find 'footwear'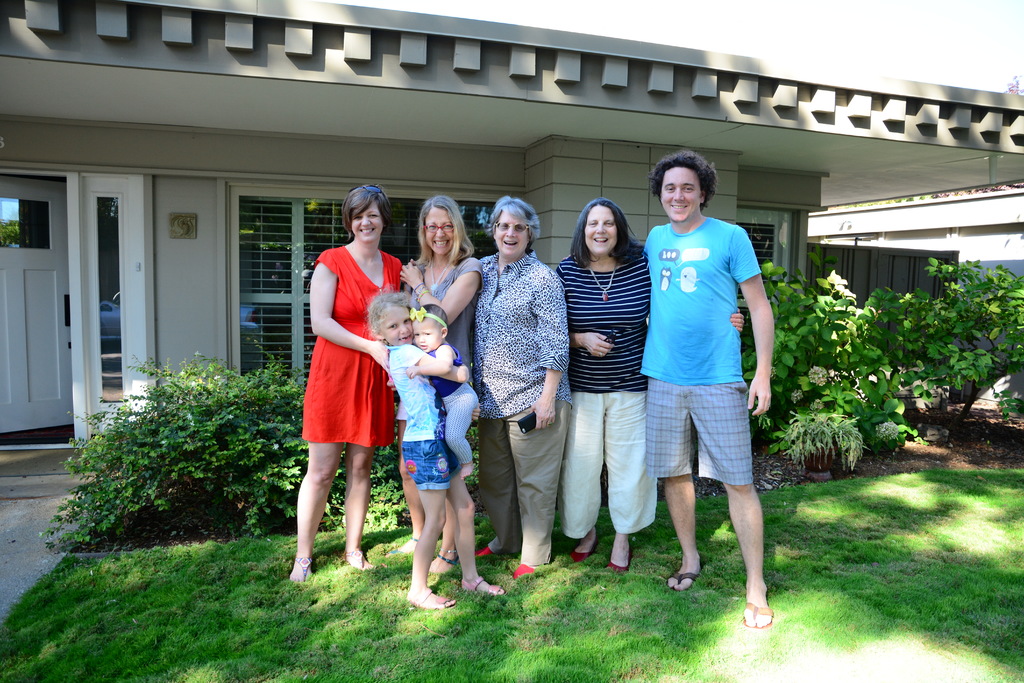
<bbox>348, 547, 382, 574</bbox>
